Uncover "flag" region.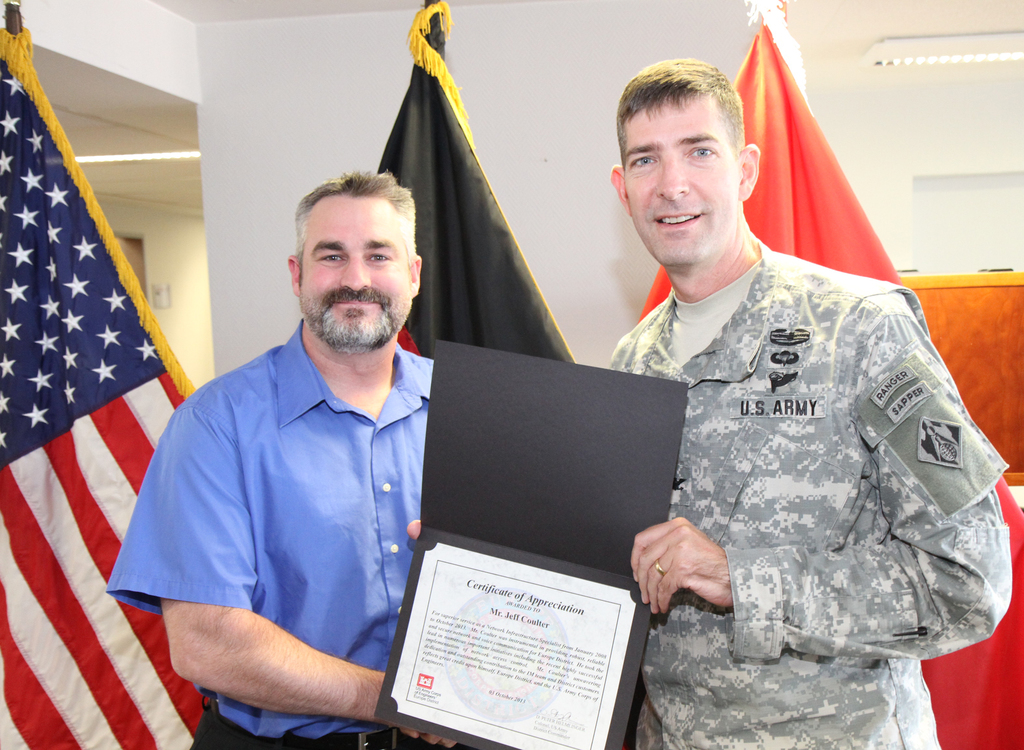
Uncovered: 376:0:586:370.
